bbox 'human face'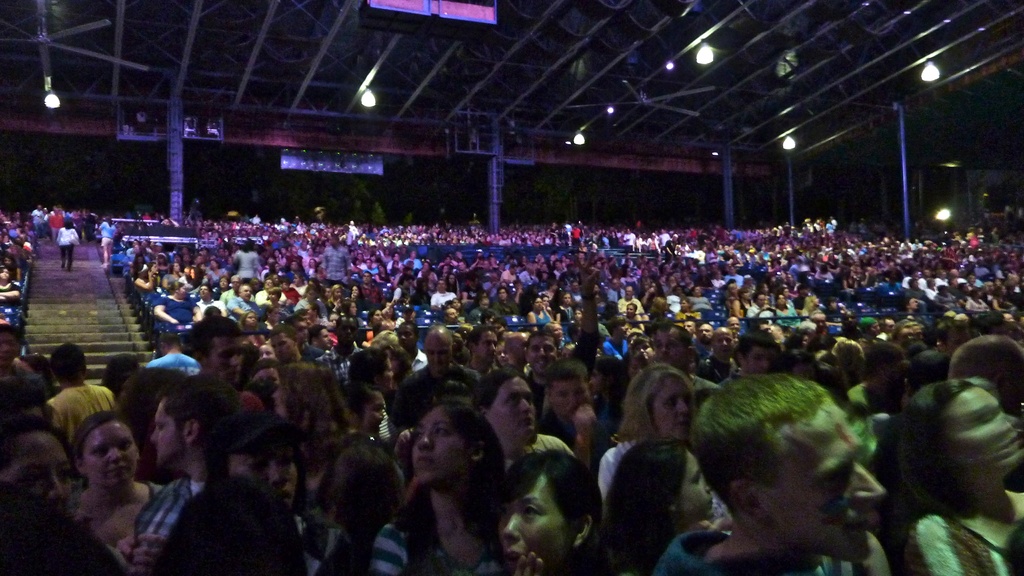
pyautogui.locateOnScreen(936, 394, 1016, 481)
